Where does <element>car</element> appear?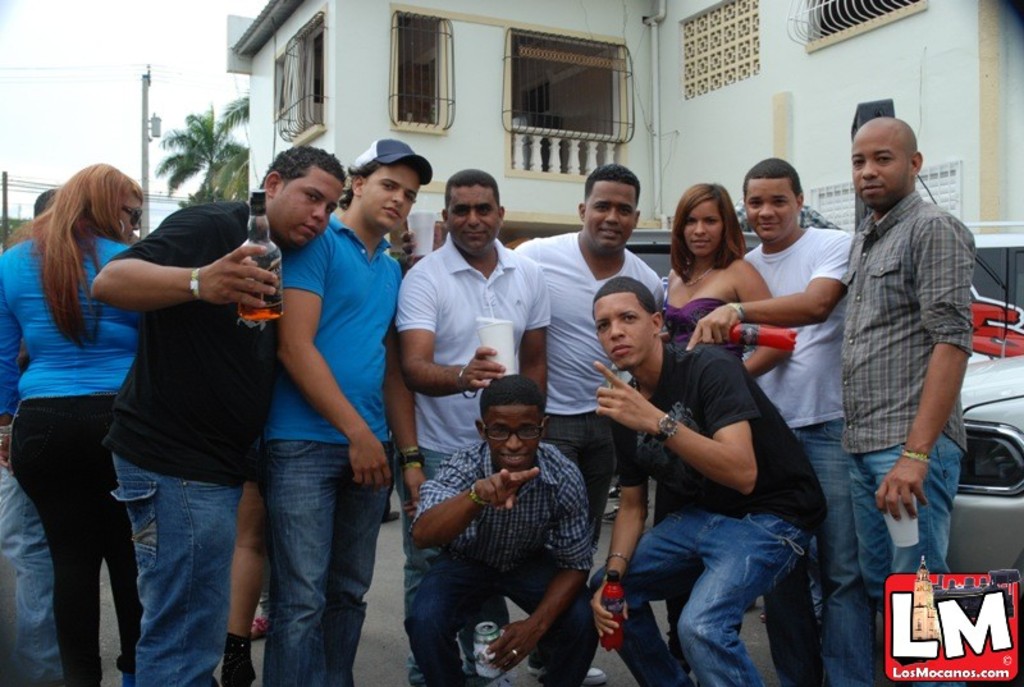
Appears at box=[946, 353, 1023, 574].
